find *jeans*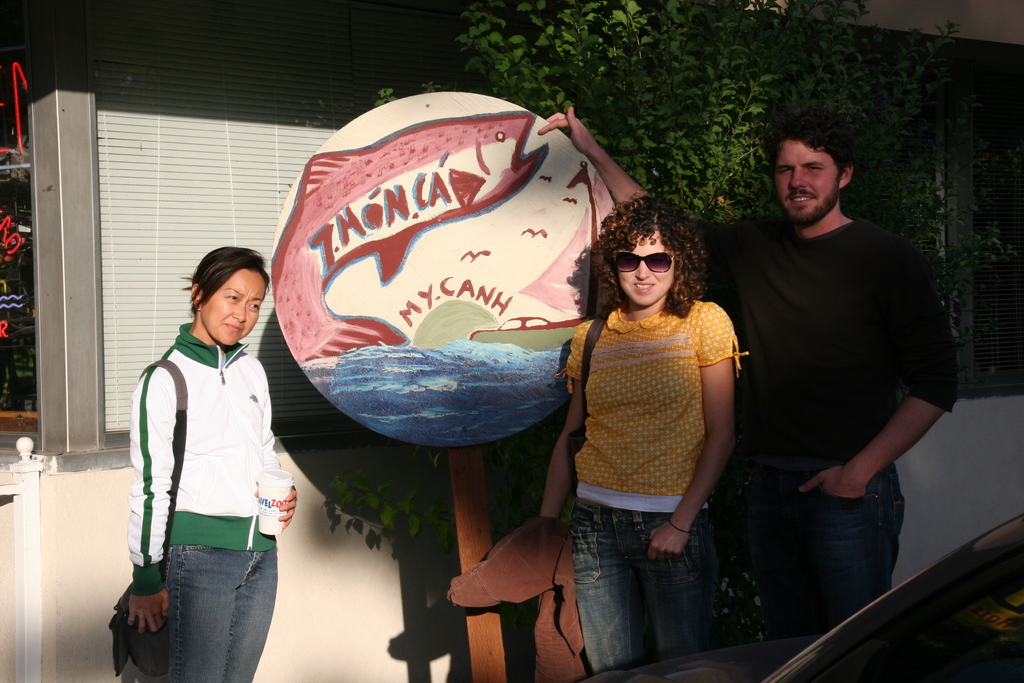
568,495,714,673
